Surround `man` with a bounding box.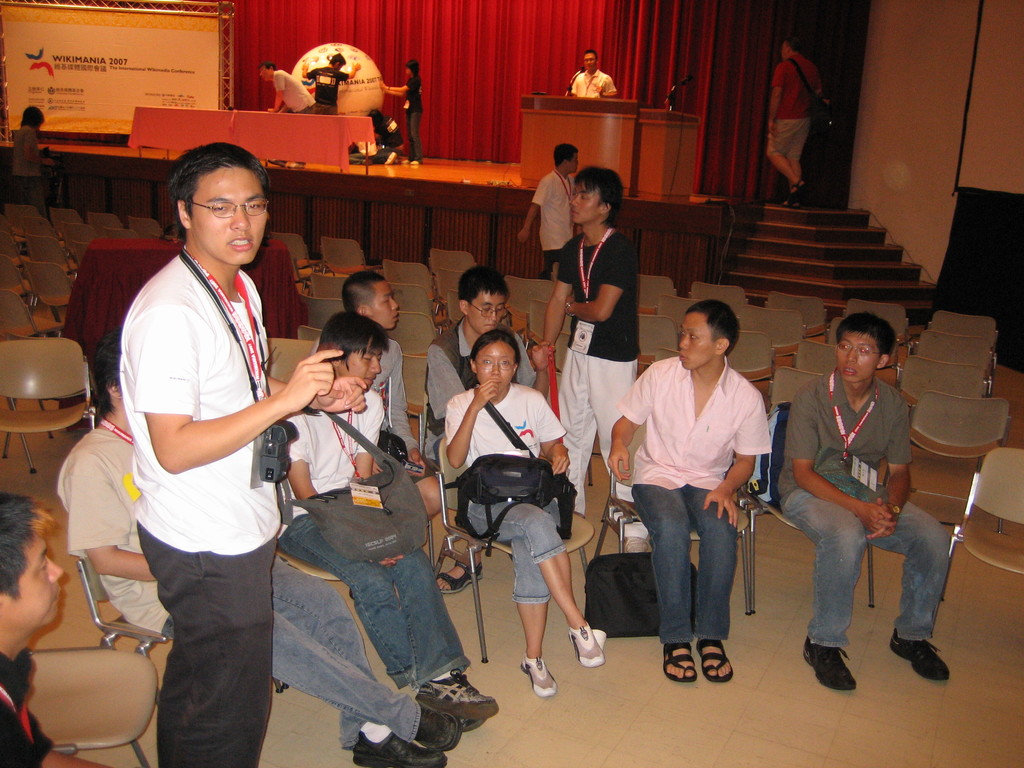
detection(308, 314, 396, 452).
